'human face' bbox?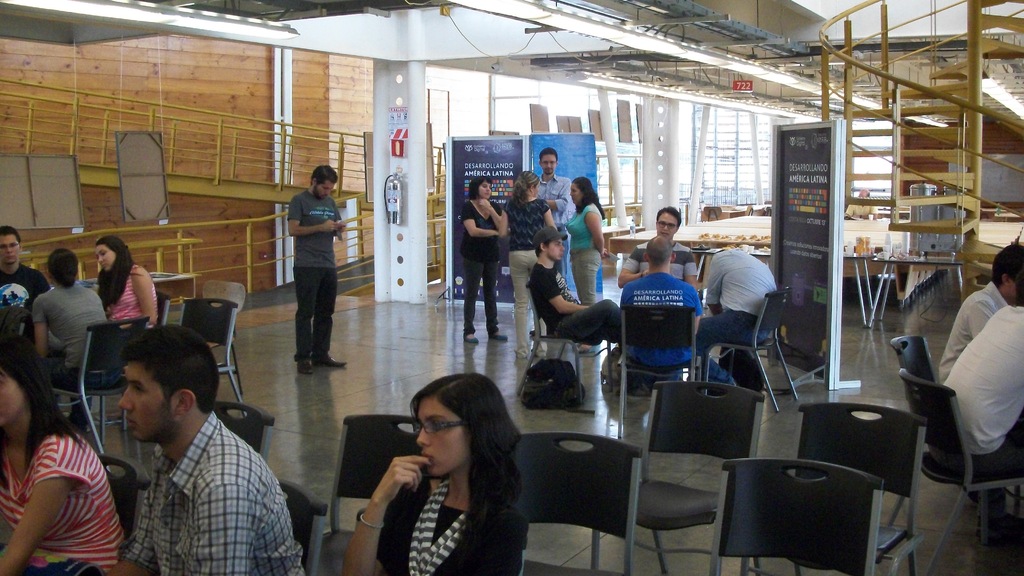
<box>120,364,173,444</box>
